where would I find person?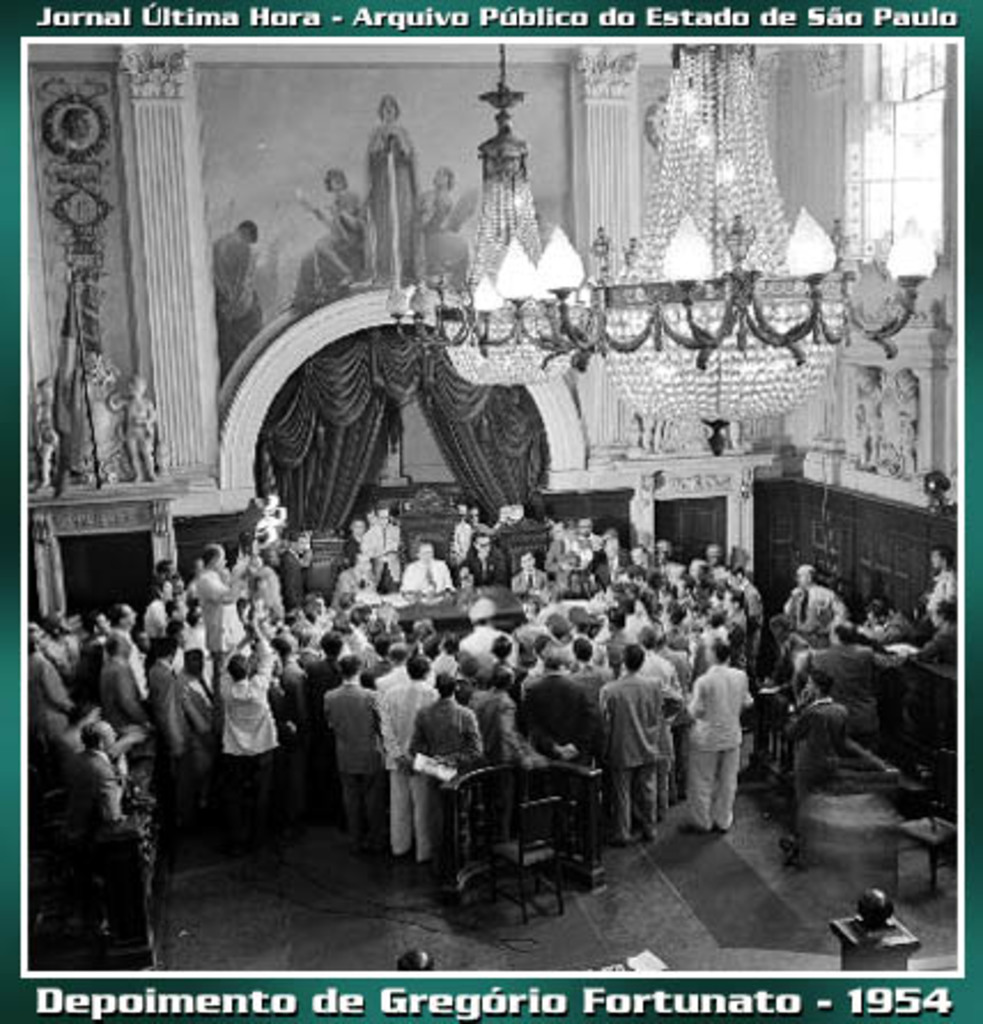
At bbox=(471, 654, 533, 767).
